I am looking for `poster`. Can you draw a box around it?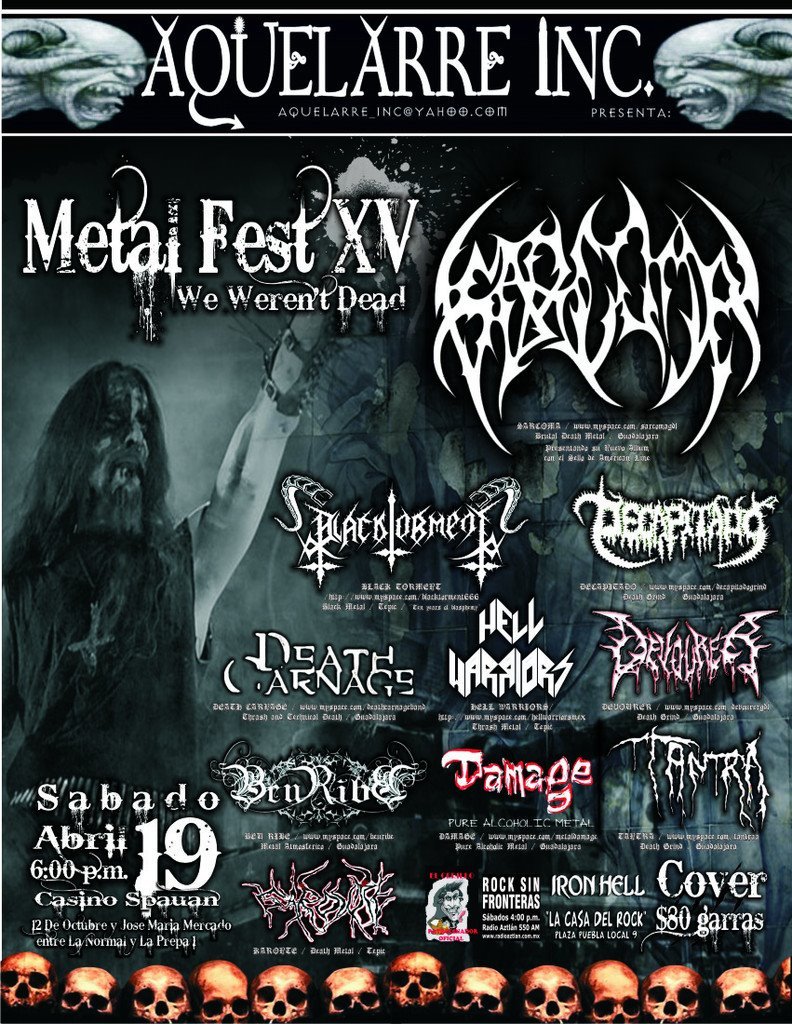
Sure, the bounding box is box(0, 0, 791, 1023).
